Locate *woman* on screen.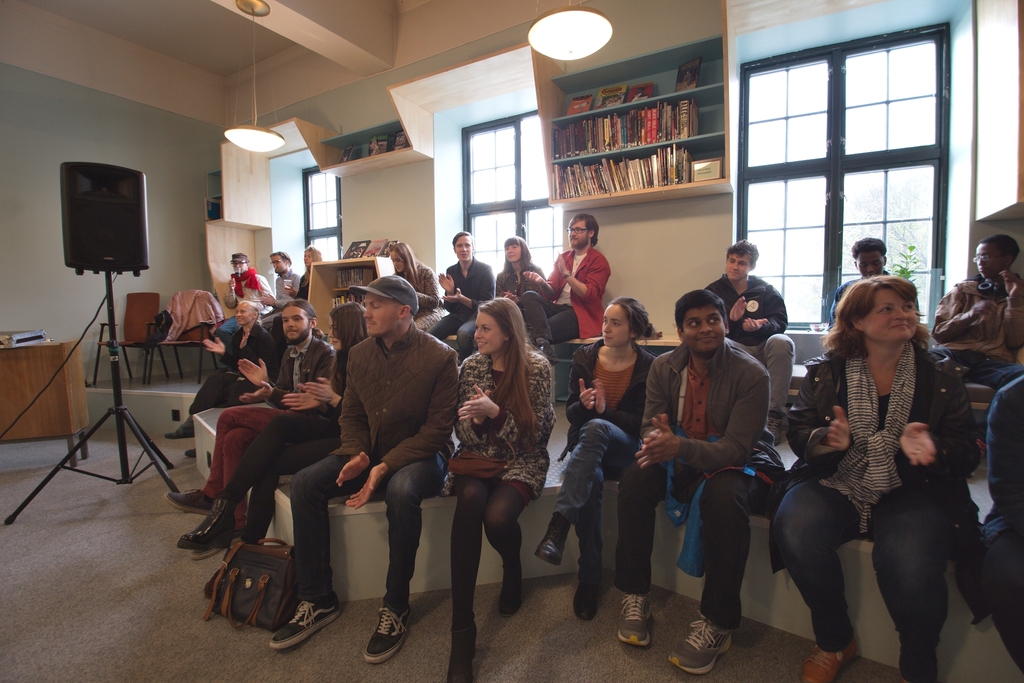
On screen at l=493, t=236, r=545, b=315.
